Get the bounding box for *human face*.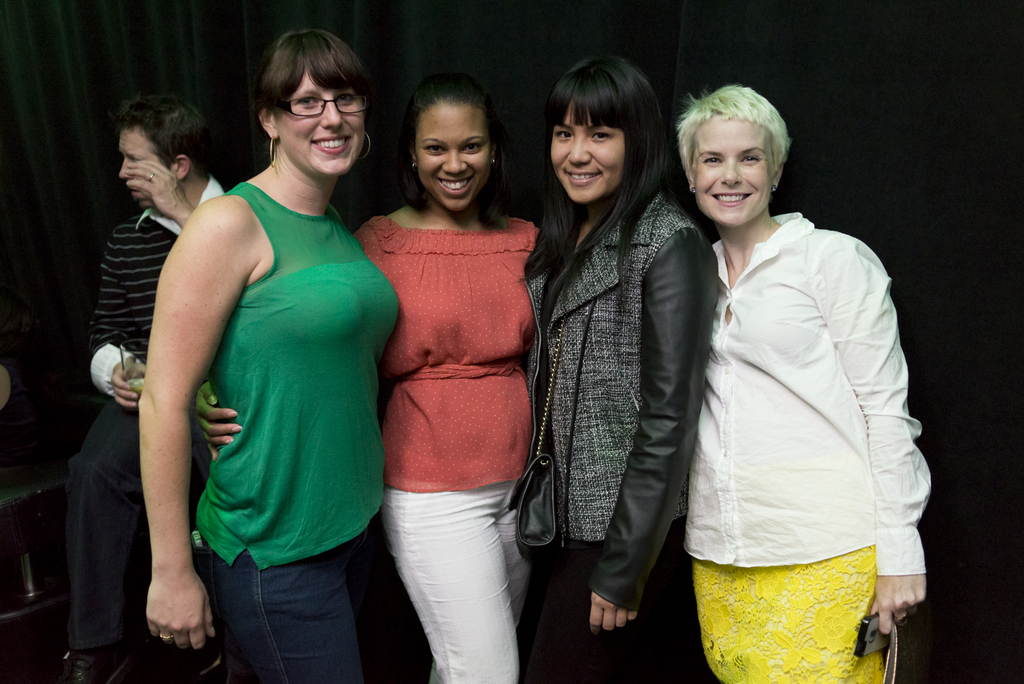
118/124/164/195.
